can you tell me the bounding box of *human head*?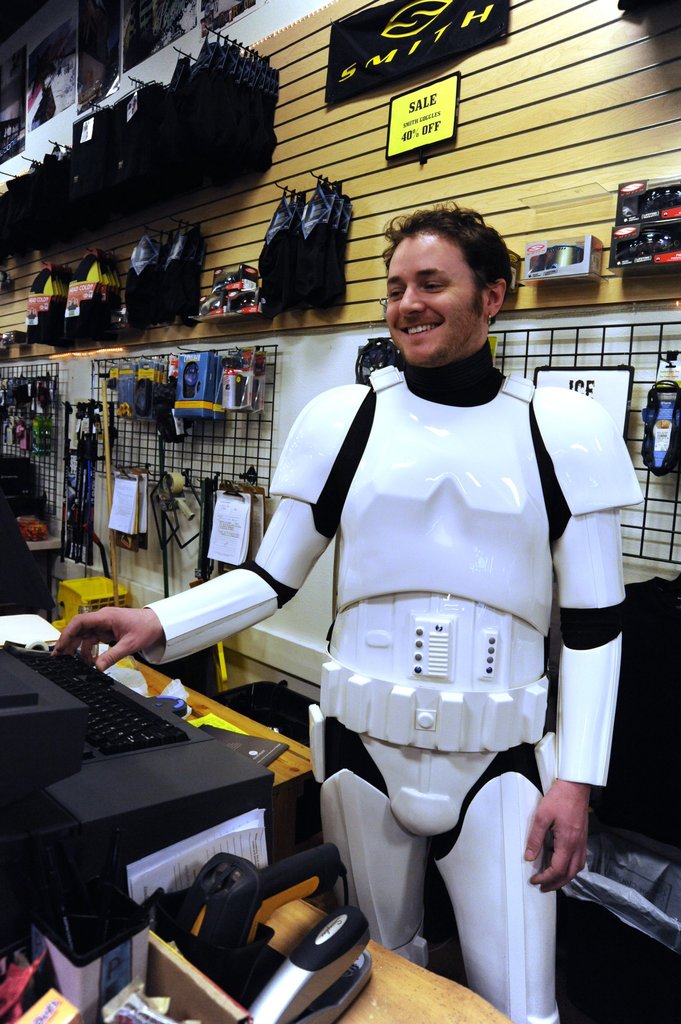
detection(375, 200, 526, 346).
